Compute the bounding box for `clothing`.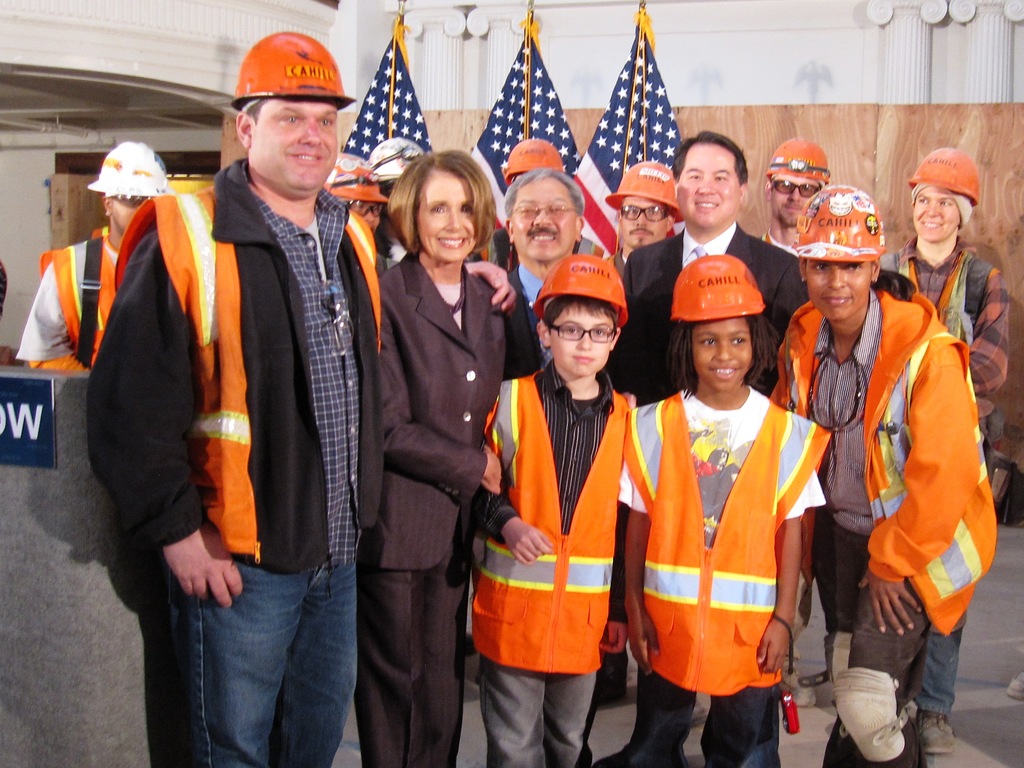
BBox(503, 254, 562, 377).
